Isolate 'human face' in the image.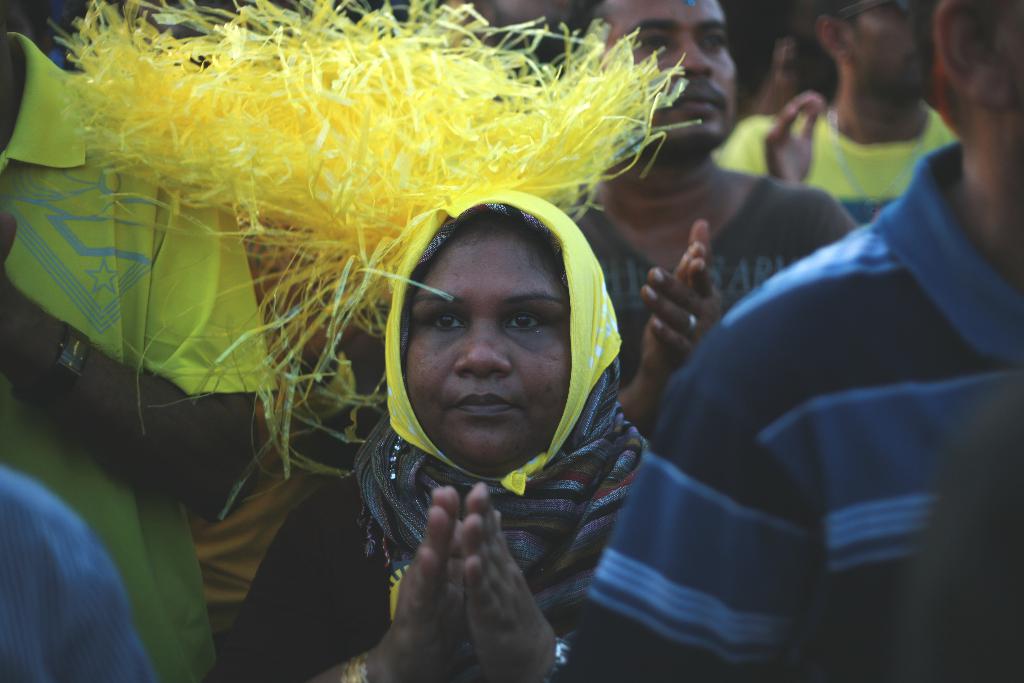
Isolated region: [402, 222, 572, 475].
